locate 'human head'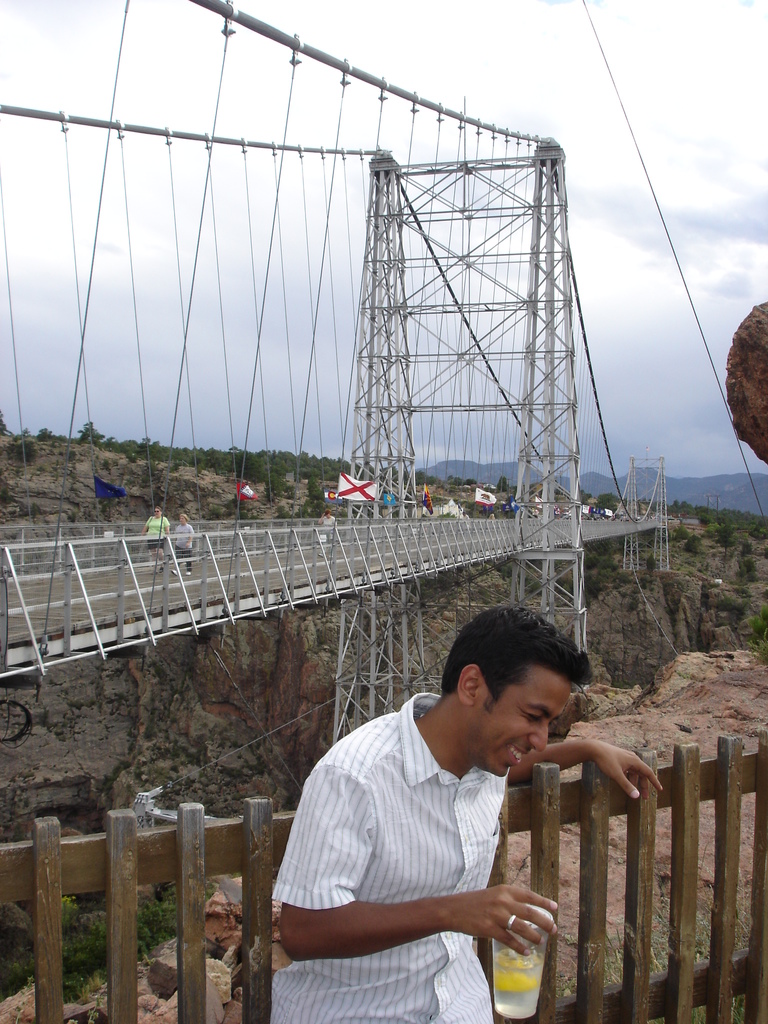
<region>324, 509, 331, 515</region>
